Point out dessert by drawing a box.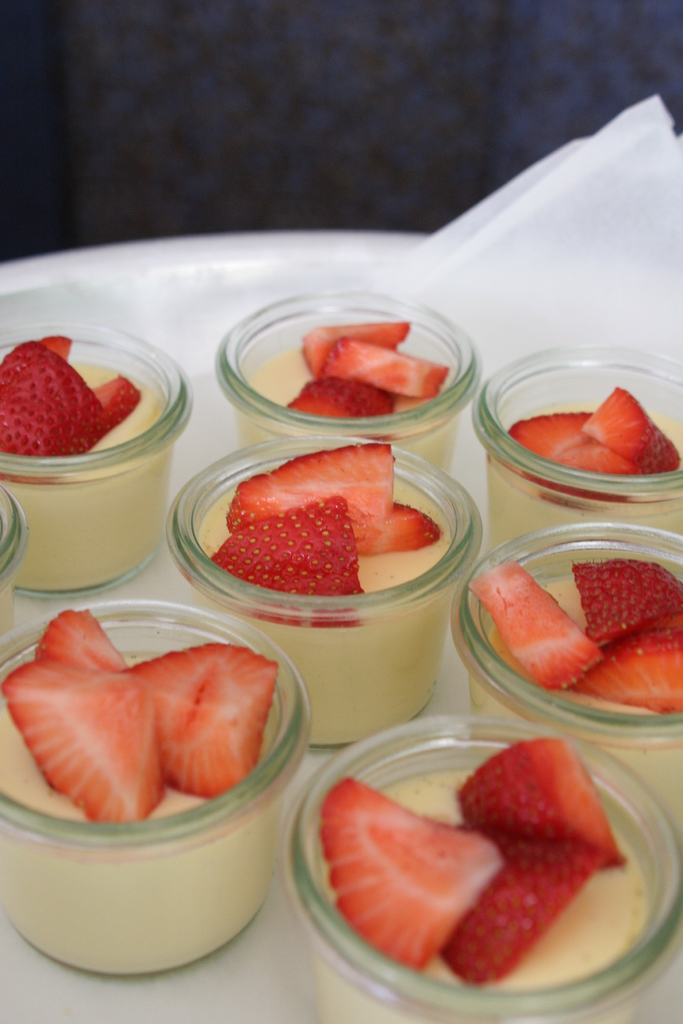
select_region(472, 557, 682, 824).
